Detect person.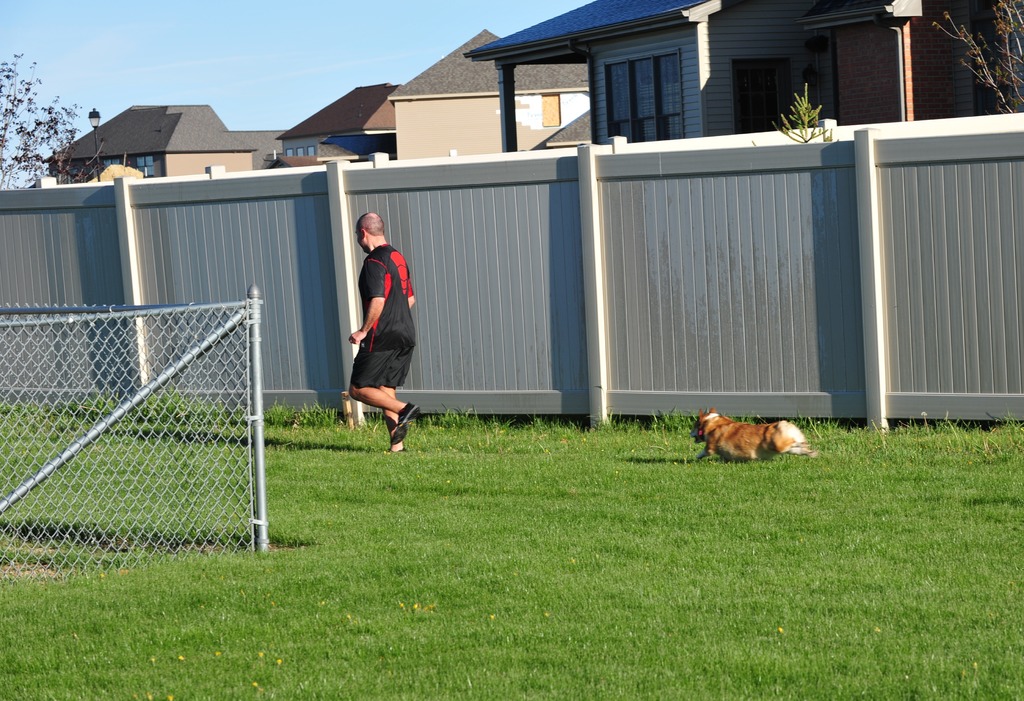
Detected at <region>342, 210, 422, 456</region>.
